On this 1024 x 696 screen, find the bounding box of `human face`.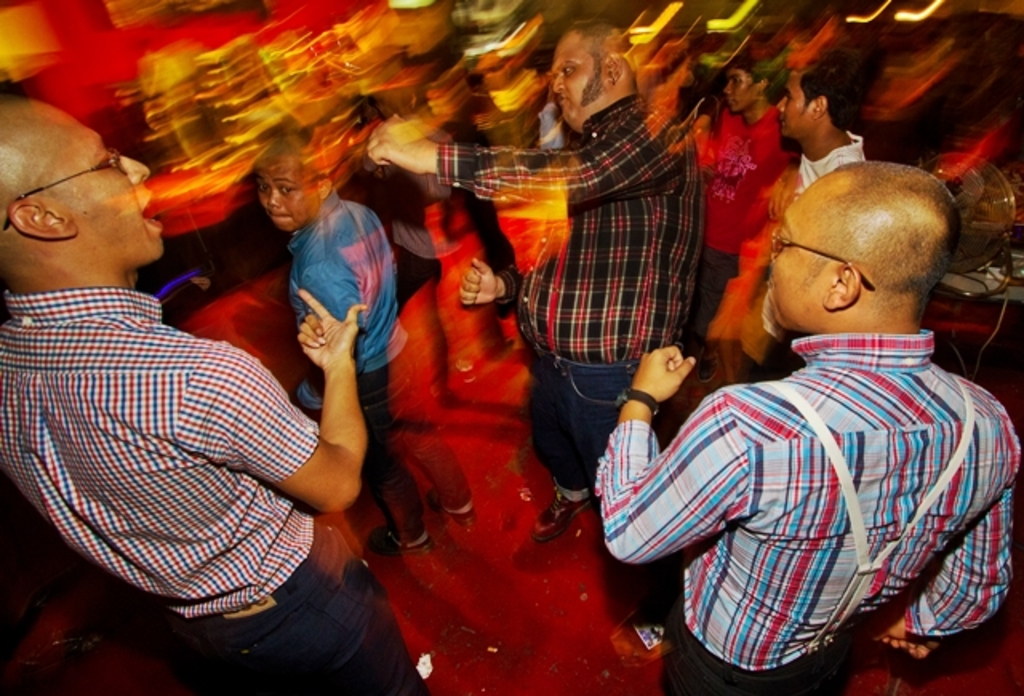
Bounding box: x1=776 y1=78 x2=811 y2=136.
